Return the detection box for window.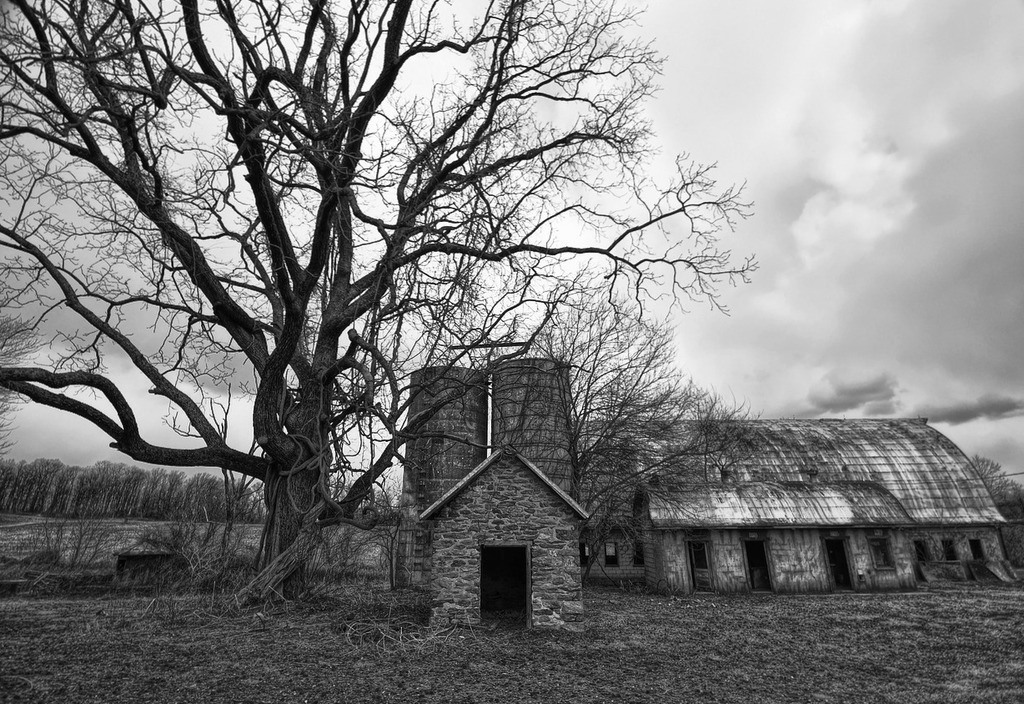
<box>605,542,619,567</box>.
